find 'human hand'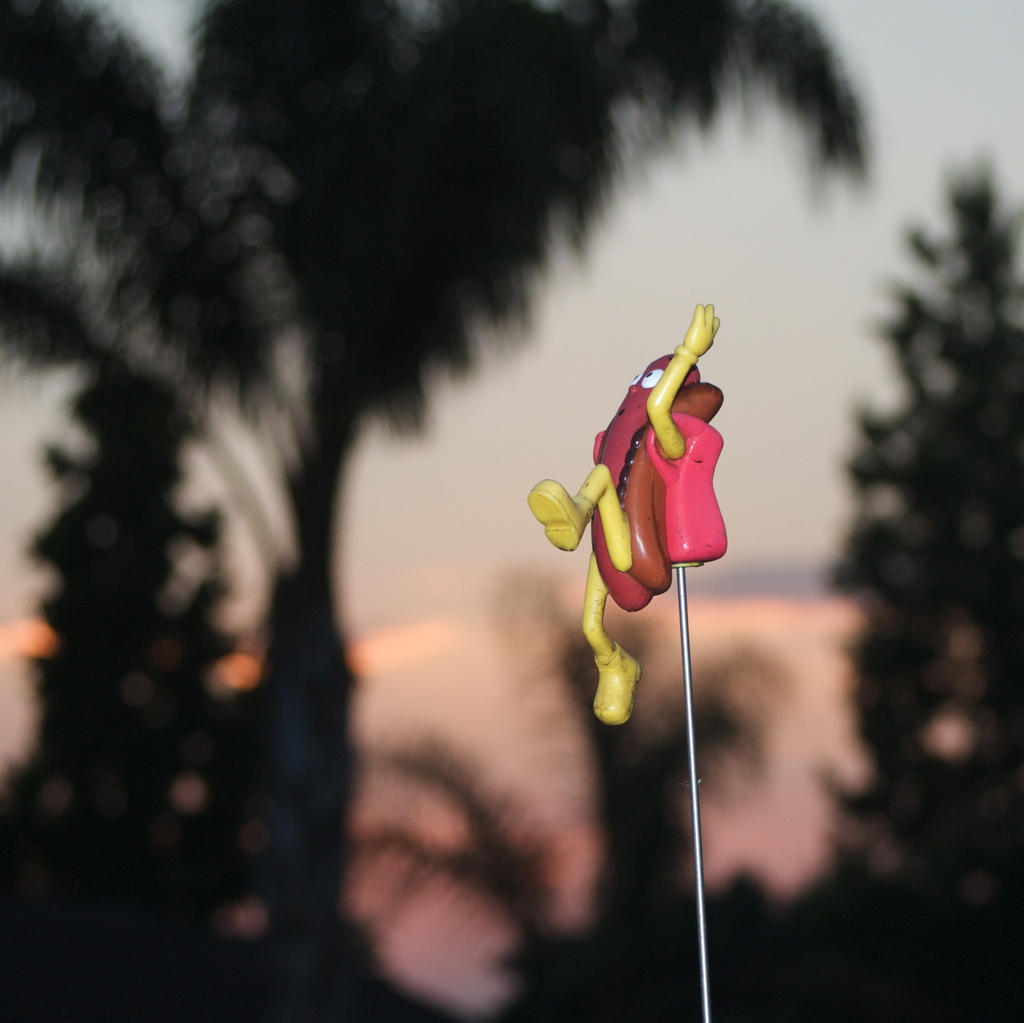
left=682, top=302, right=723, bottom=356
